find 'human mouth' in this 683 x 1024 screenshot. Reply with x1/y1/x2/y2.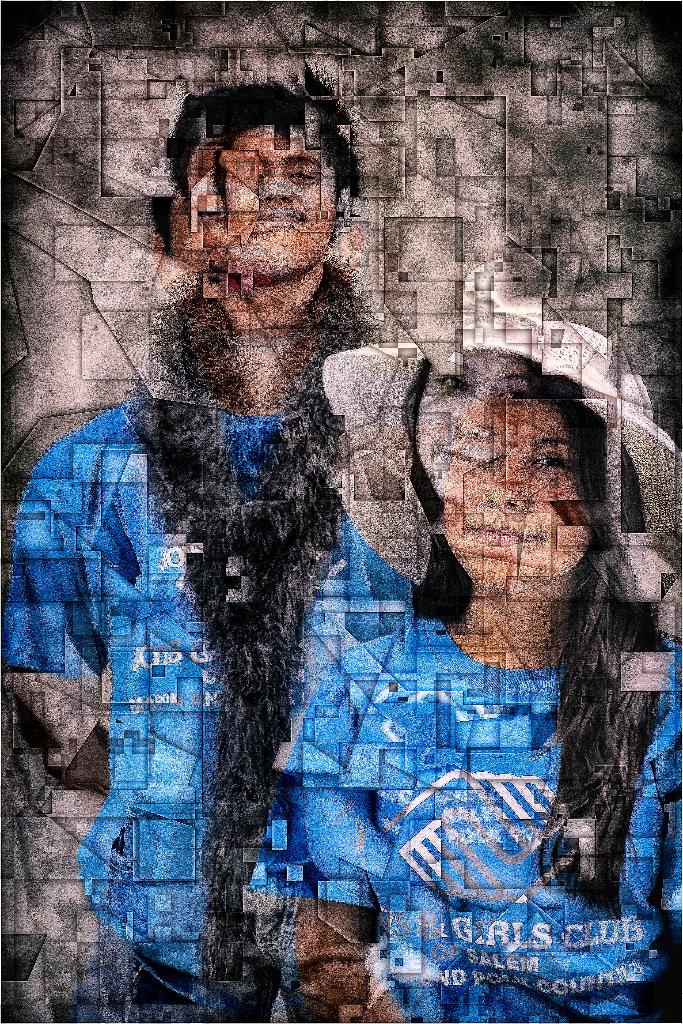
430/442/493/469.
